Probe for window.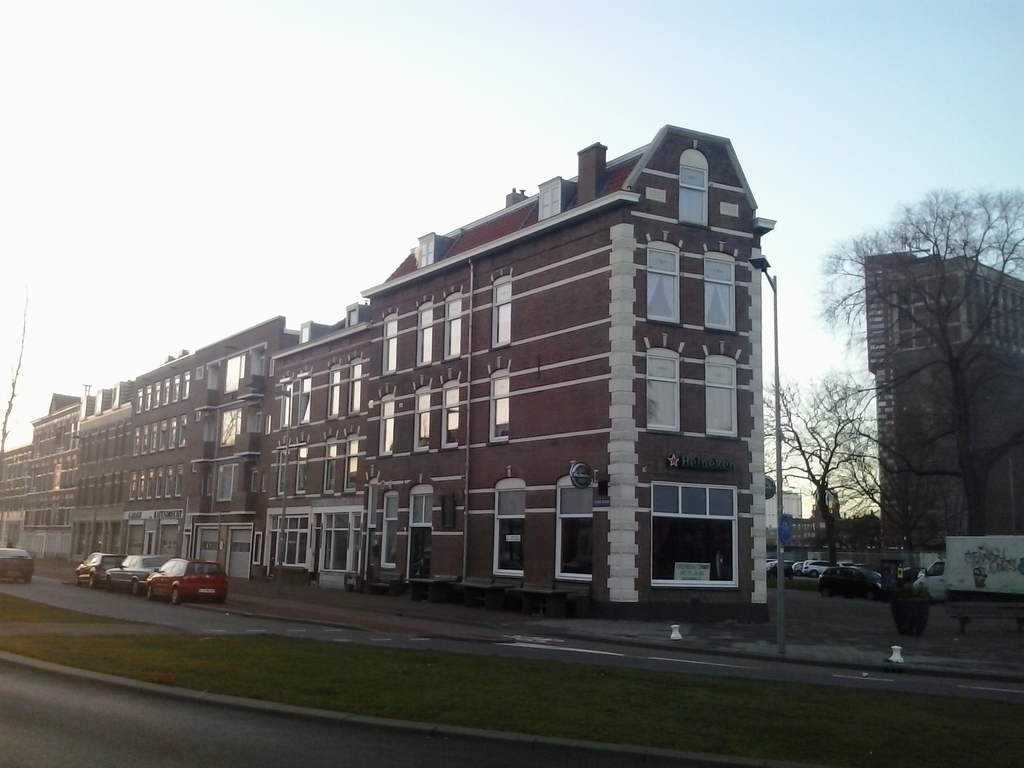
Probe result: BBox(648, 249, 680, 319).
